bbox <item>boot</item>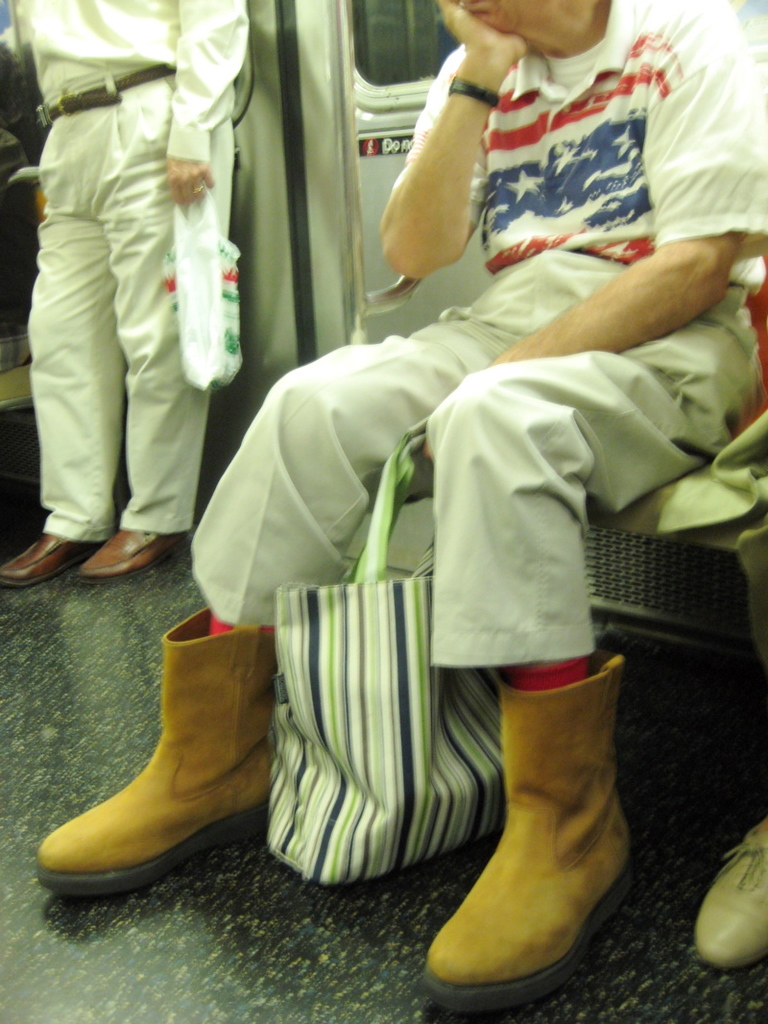
{"x1": 0, "y1": 536, "x2": 74, "y2": 582}
